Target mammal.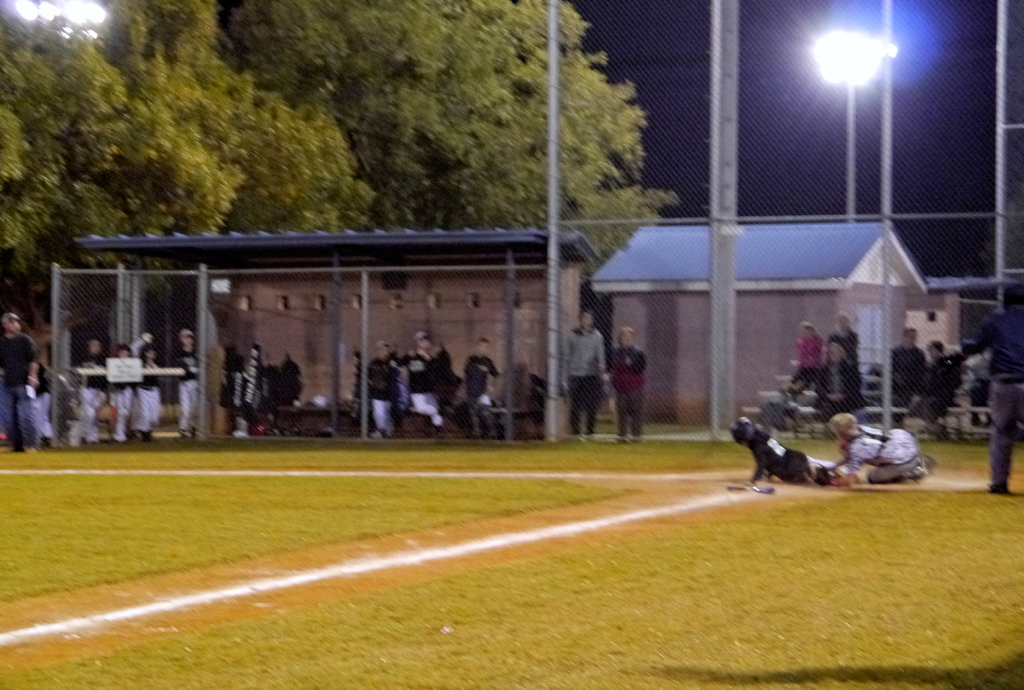
Target region: rect(742, 420, 844, 488).
